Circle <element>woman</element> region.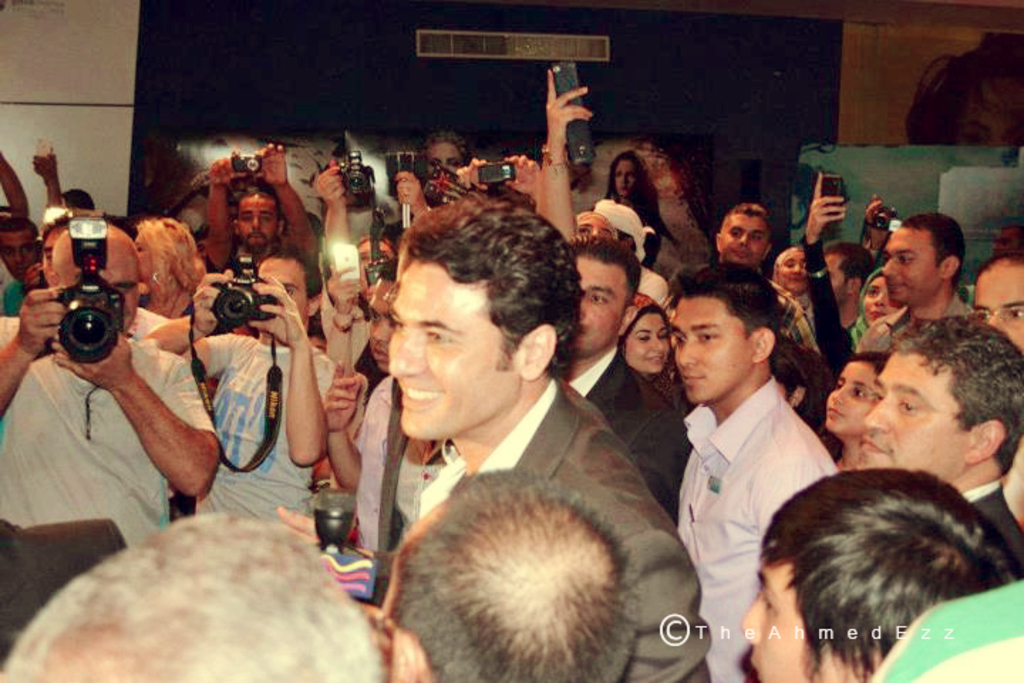
Region: box=[134, 218, 209, 317].
